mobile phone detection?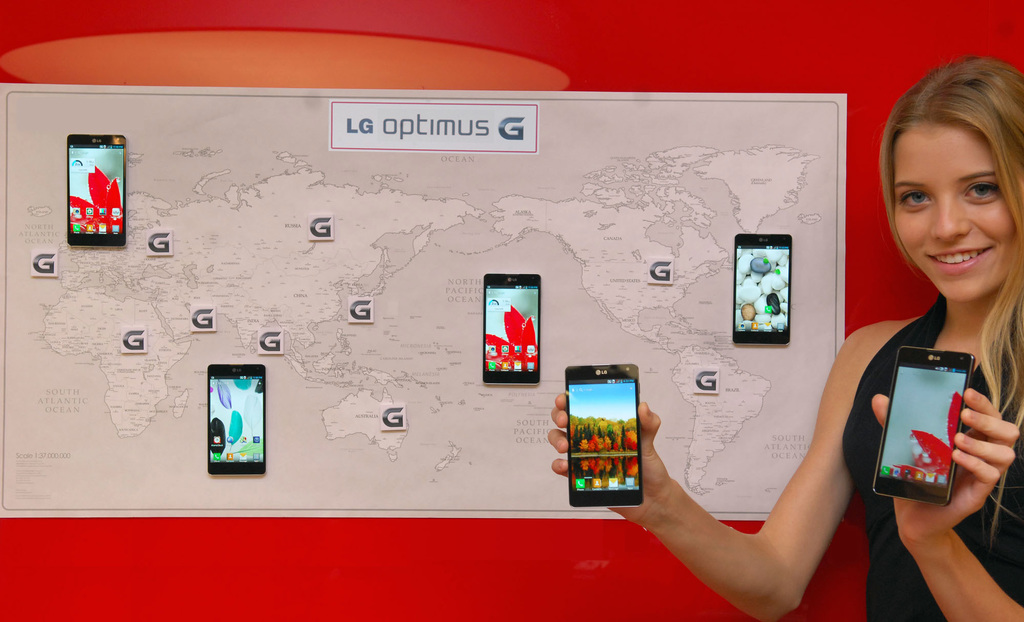
<bbox>562, 361, 646, 510</bbox>
